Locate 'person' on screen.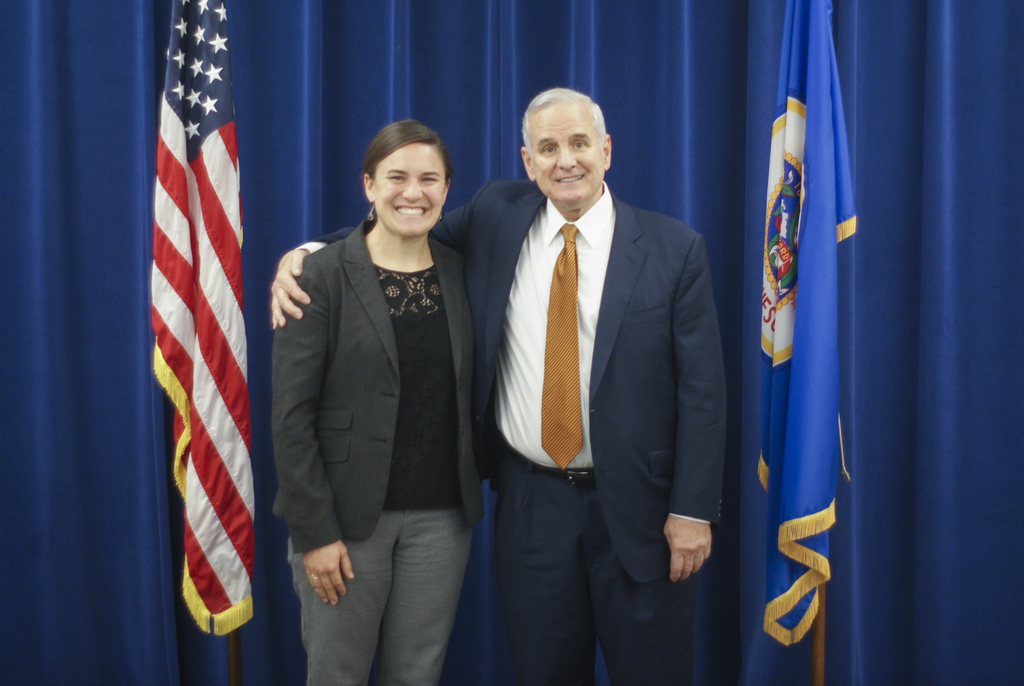
On screen at pyautogui.locateOnScreen(263, 81, 719, 685).
